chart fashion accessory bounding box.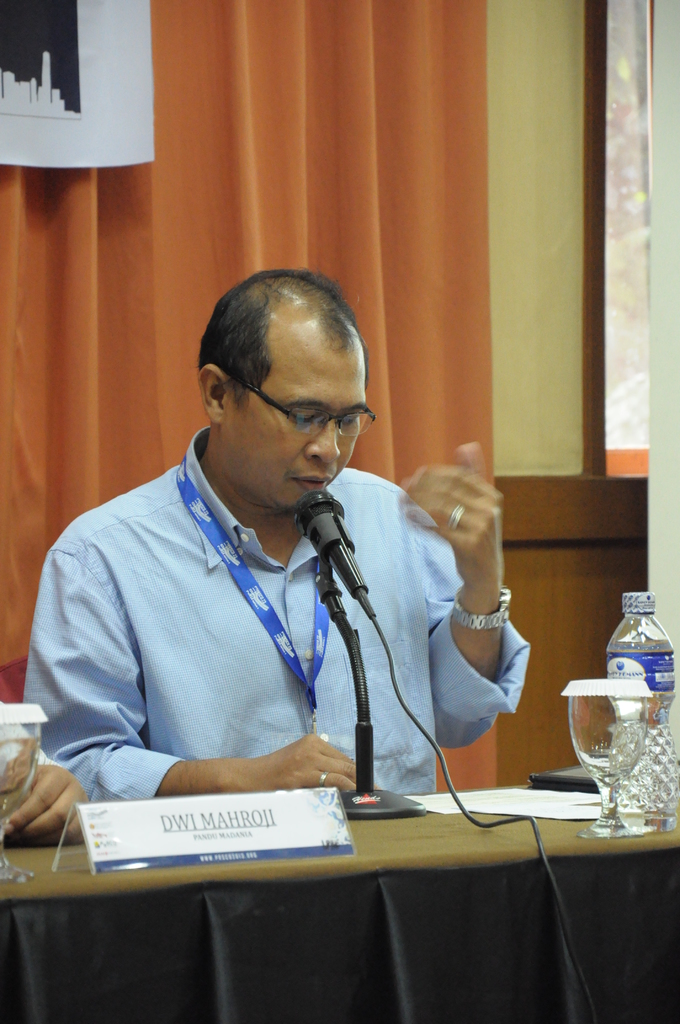
Charted: select_region(452, 587, 514, 634).
